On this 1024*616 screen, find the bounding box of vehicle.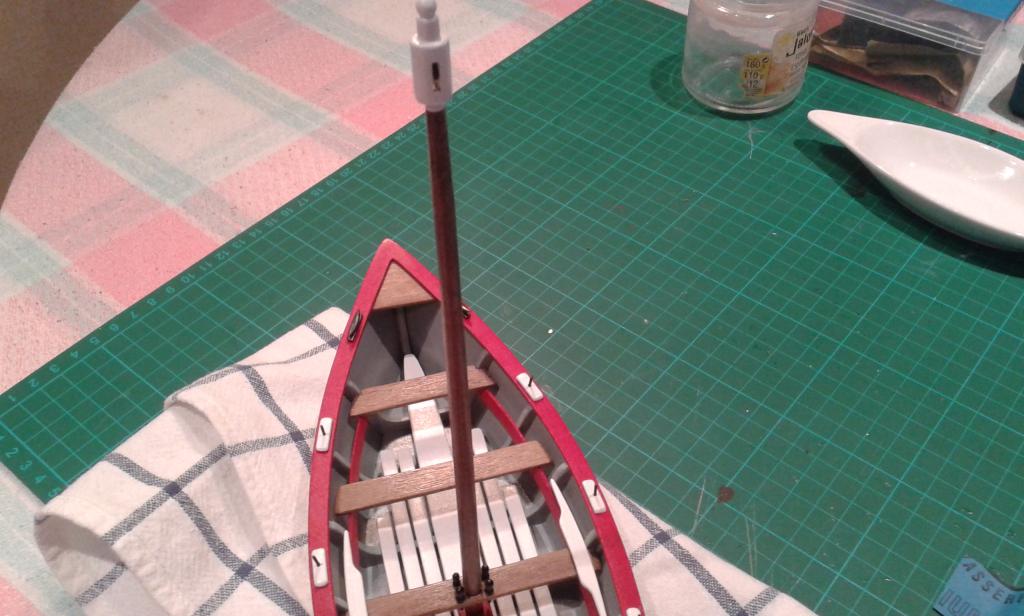
Bounding box: left=303, top=0, right=644, bottom=615.
